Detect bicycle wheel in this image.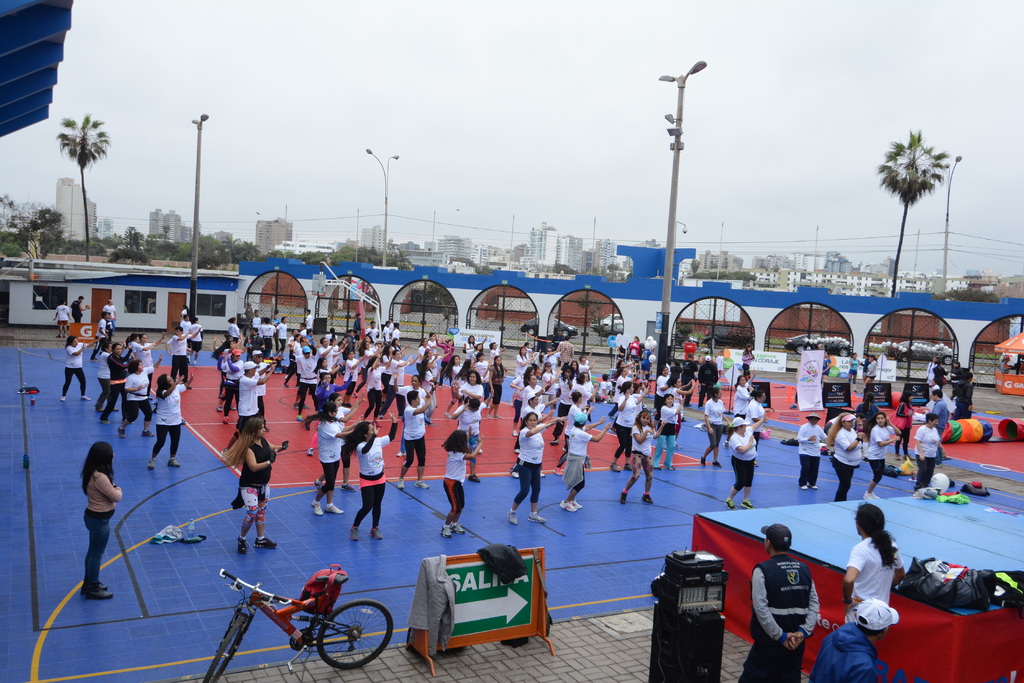
Detection: (x1=202, y1=612, x2=252, y2=682).
